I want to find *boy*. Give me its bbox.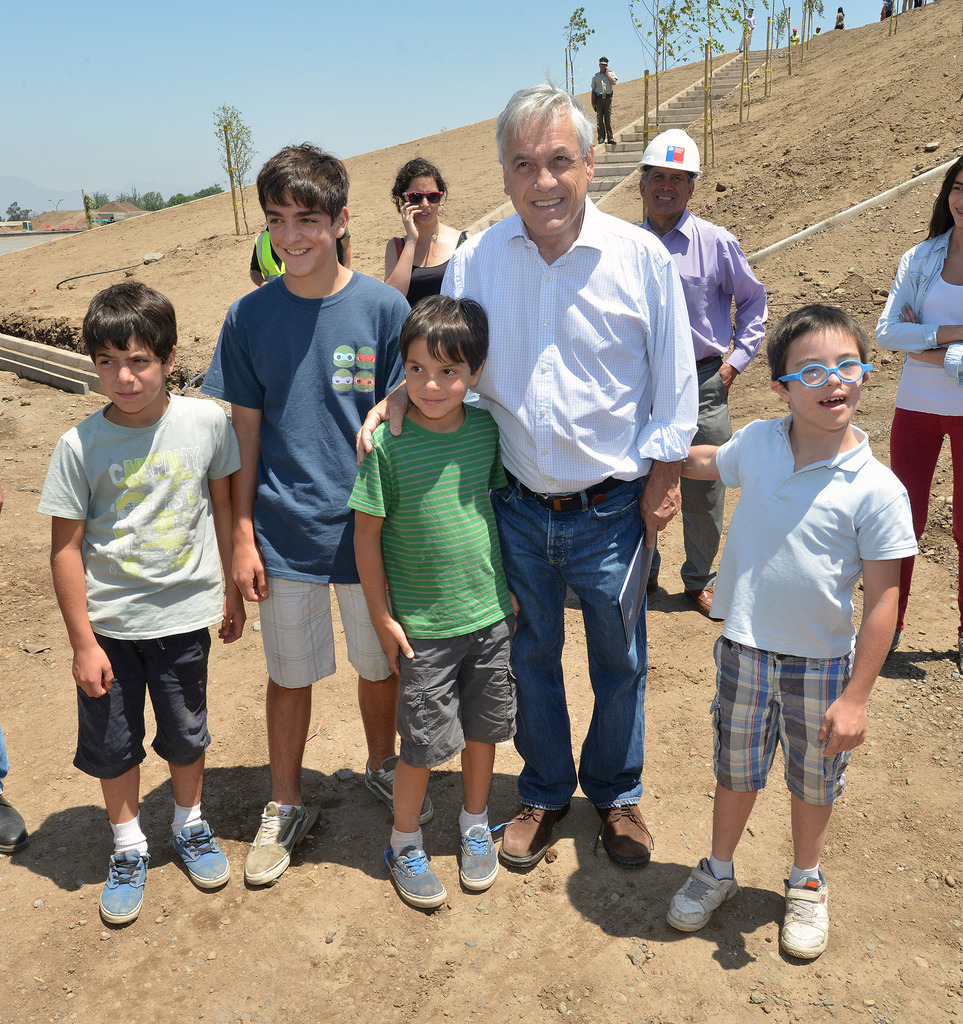
x1=335 y1=293 x2=522 y2=911.
